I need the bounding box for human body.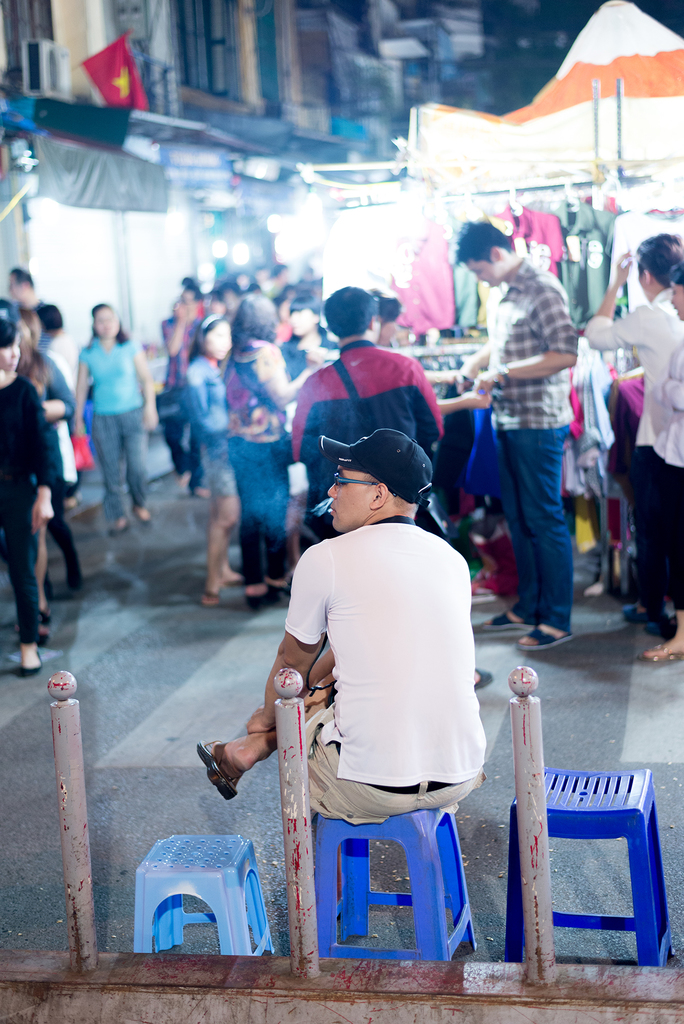
Here it is: select_region(273, 288, 349, 573).
